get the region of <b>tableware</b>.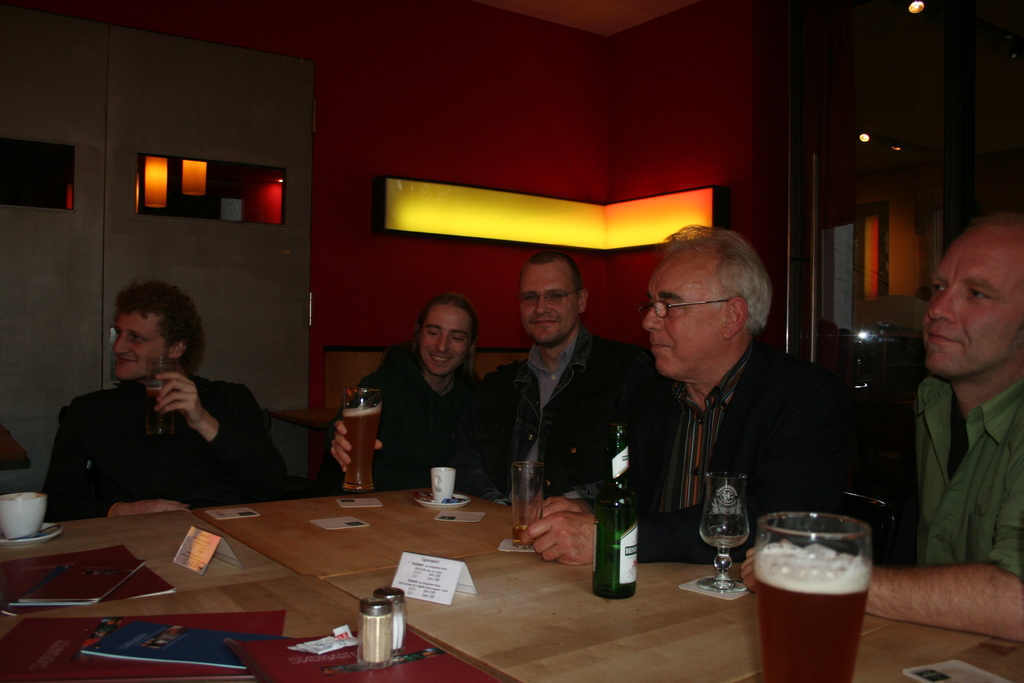
(x1=745, y1=513, x2=882, y2=663).
